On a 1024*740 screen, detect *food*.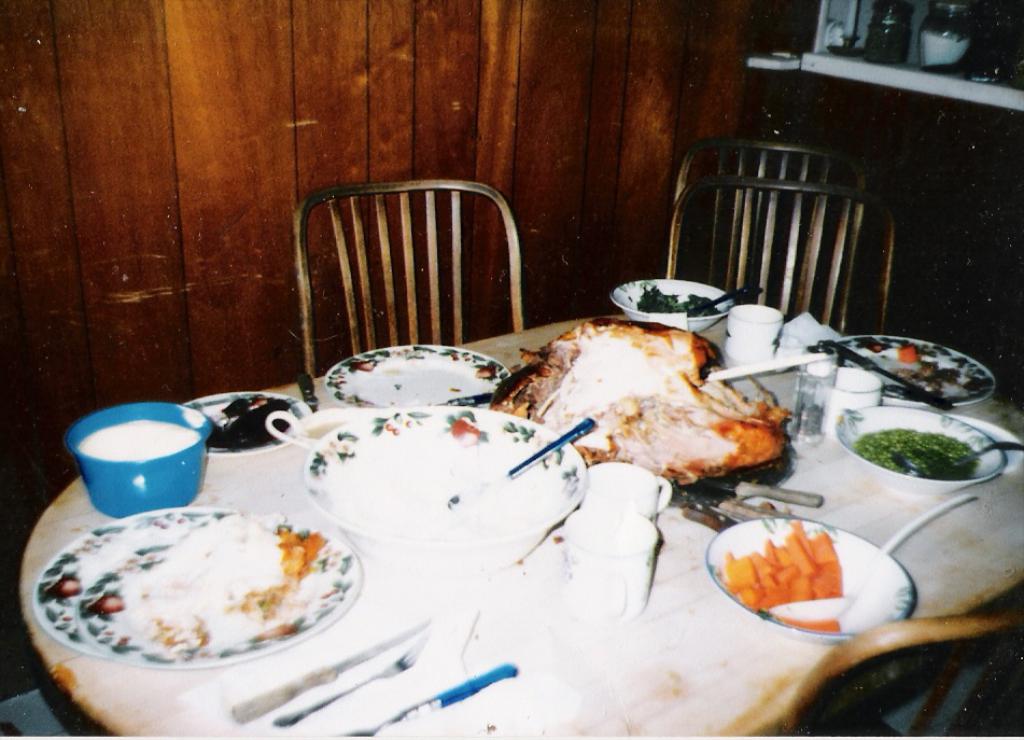
[left=115, top=508, right=333, bottom=651].
